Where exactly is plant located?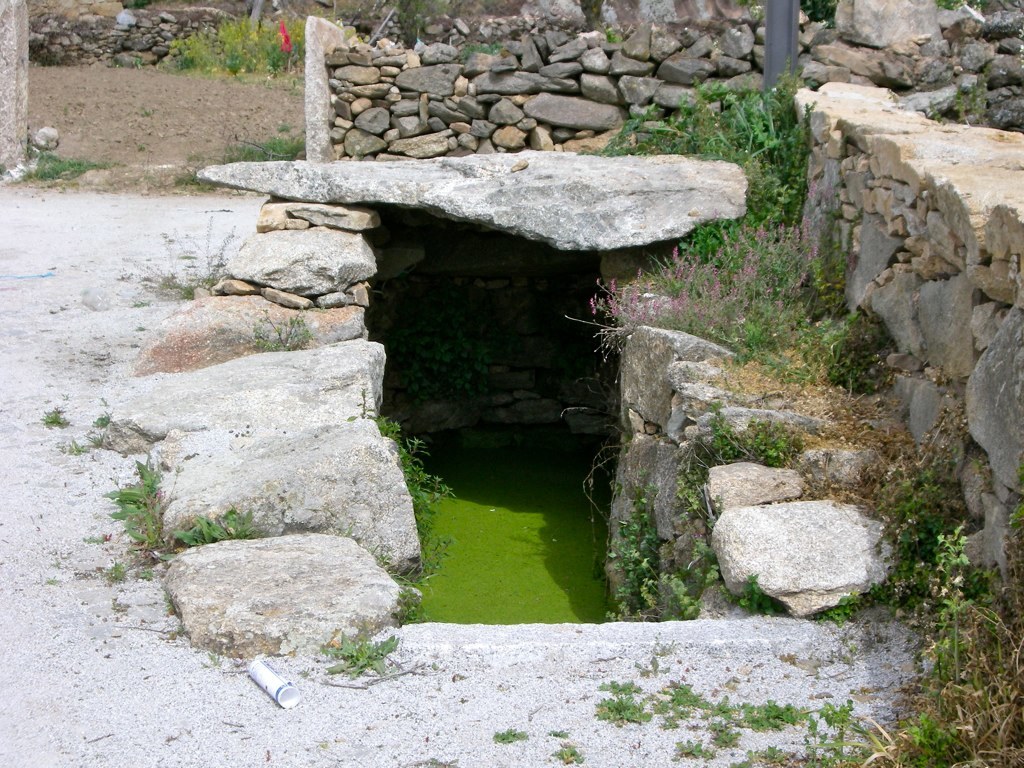
Its bounding box is 460,43,499,60.
